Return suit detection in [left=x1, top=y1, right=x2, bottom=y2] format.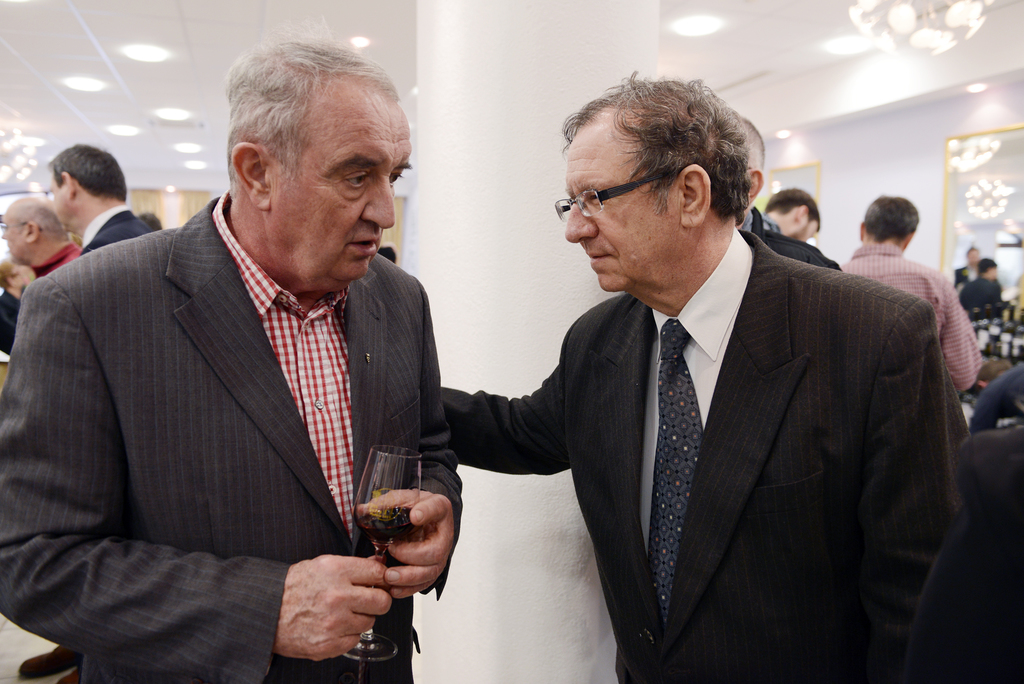
[left=438, top=226, right=981, bottom=683].
